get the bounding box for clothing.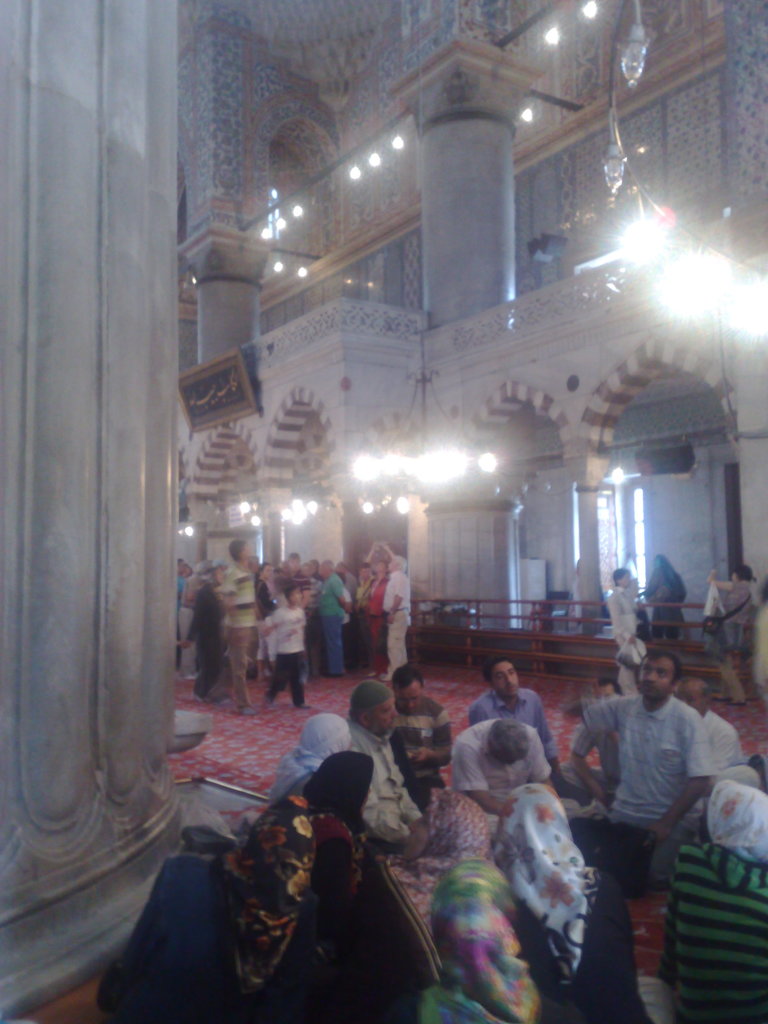
[x1=211, y1=566, x2=276, y2=700].
